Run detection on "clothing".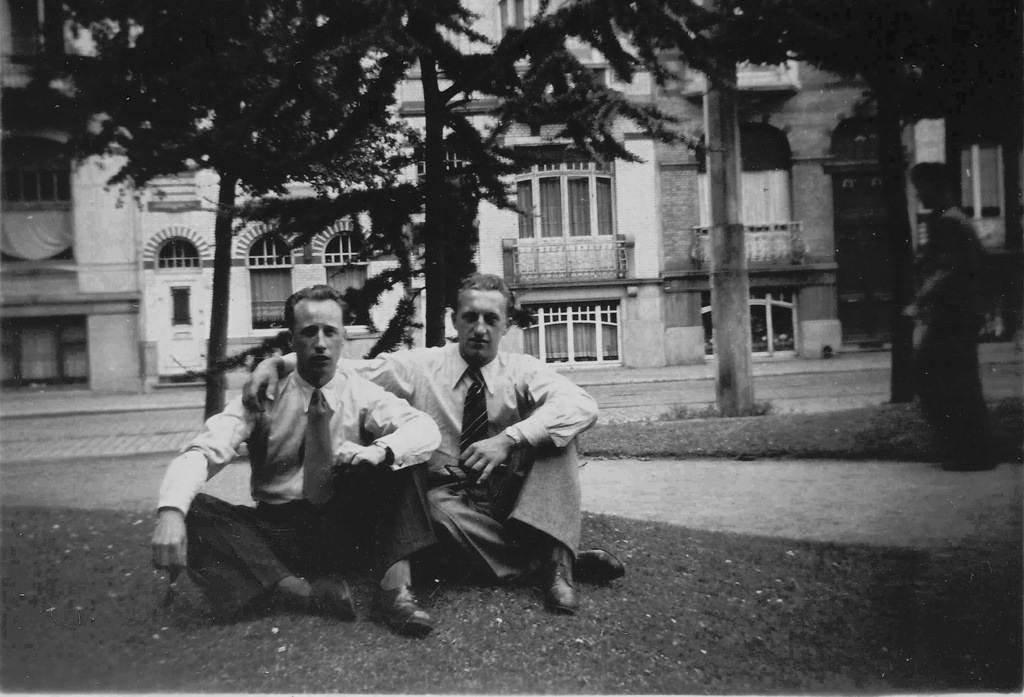
Result: {"x1": 426, "y1": 442, "x2": 583, "y2": 578}.
